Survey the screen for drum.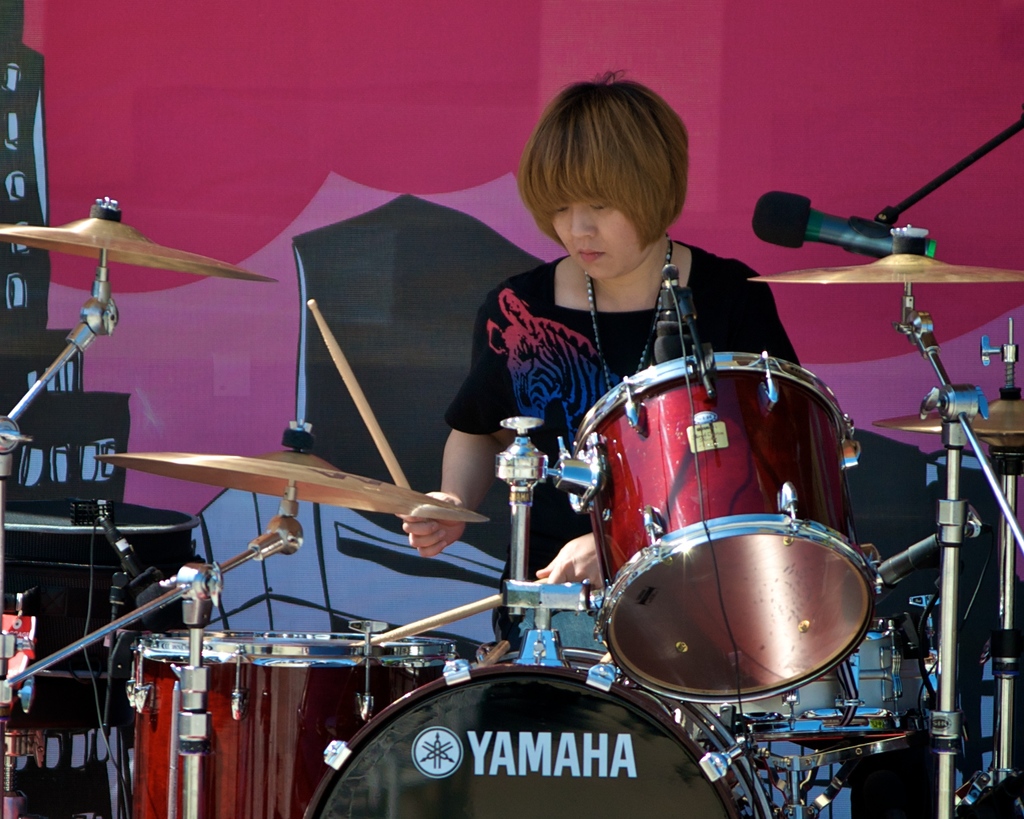
Survey found: bbox=(296, 645, 746, 818).
